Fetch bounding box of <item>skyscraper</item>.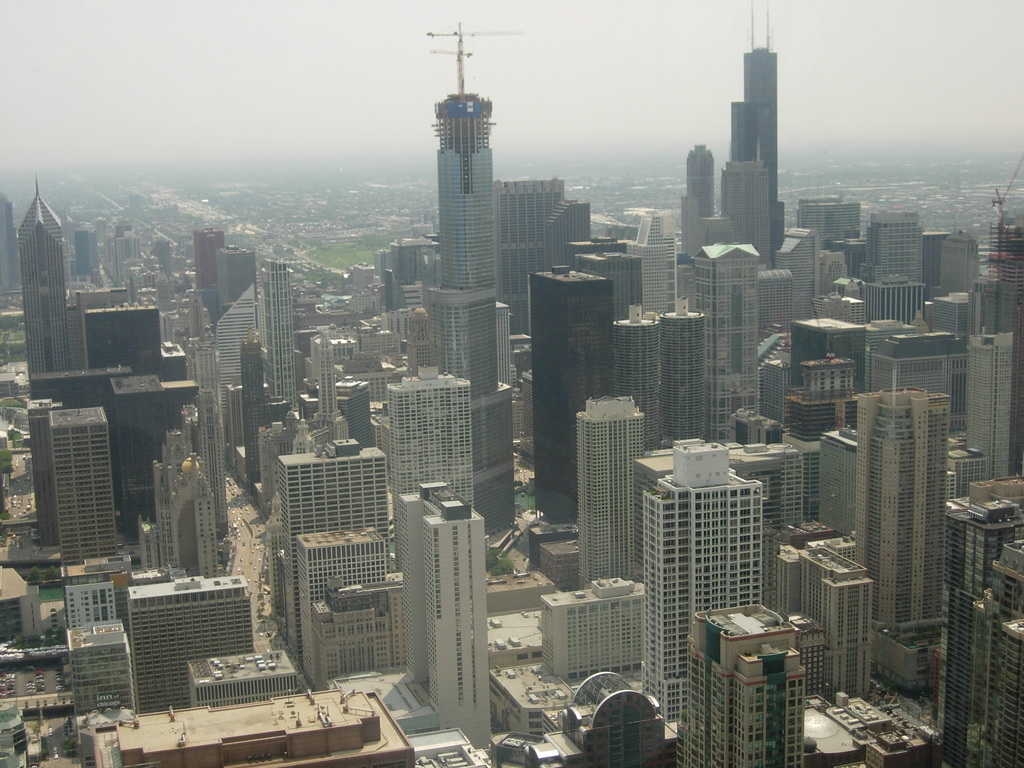
Bbox: 19:172:92:383.
